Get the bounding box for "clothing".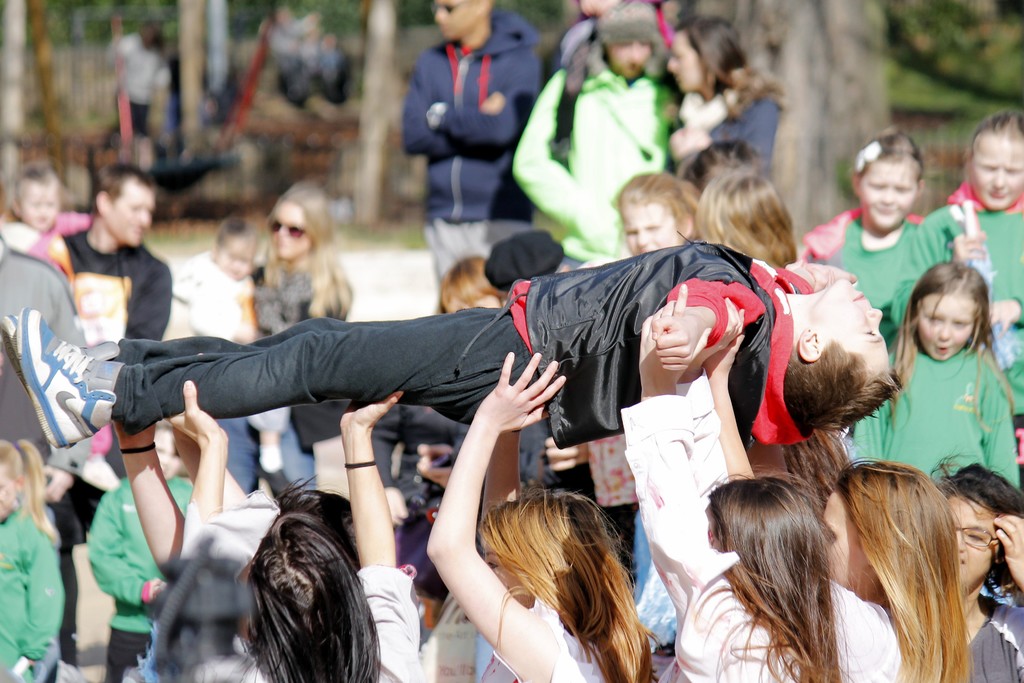
(83,471,194,679).
